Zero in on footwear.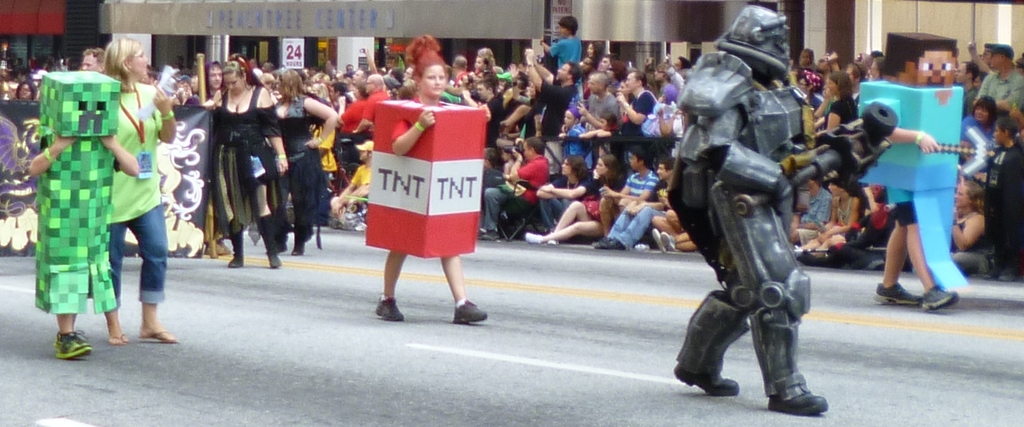
Zeroed in: (x1=374, y1=287, x2=400, y2=321).
